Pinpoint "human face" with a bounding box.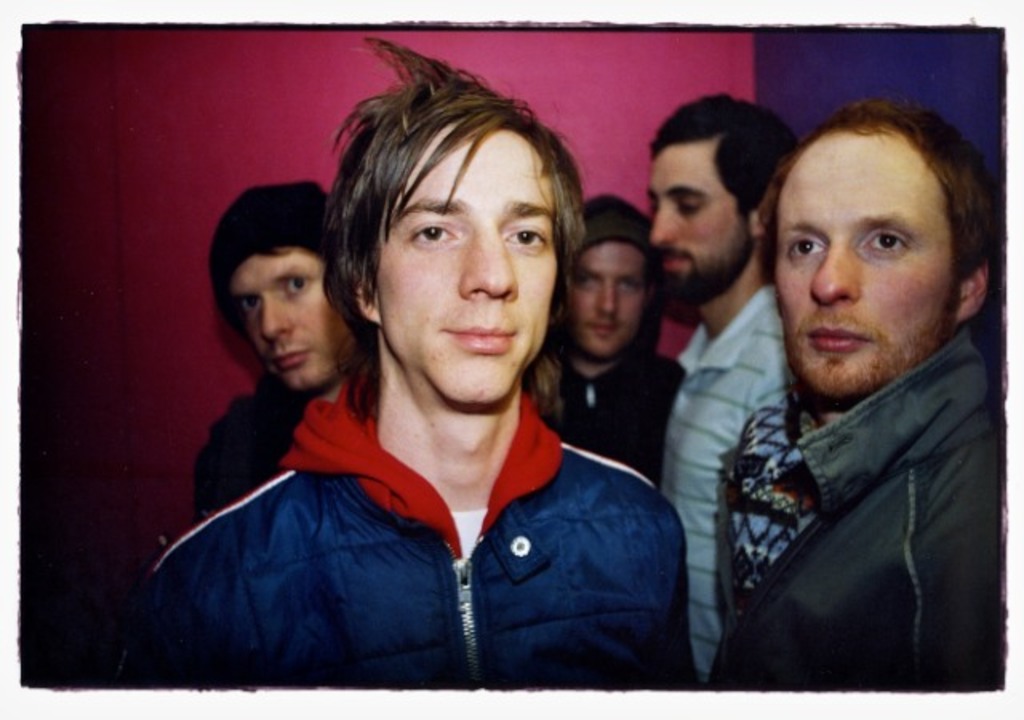
573, 246, 648, 358.
